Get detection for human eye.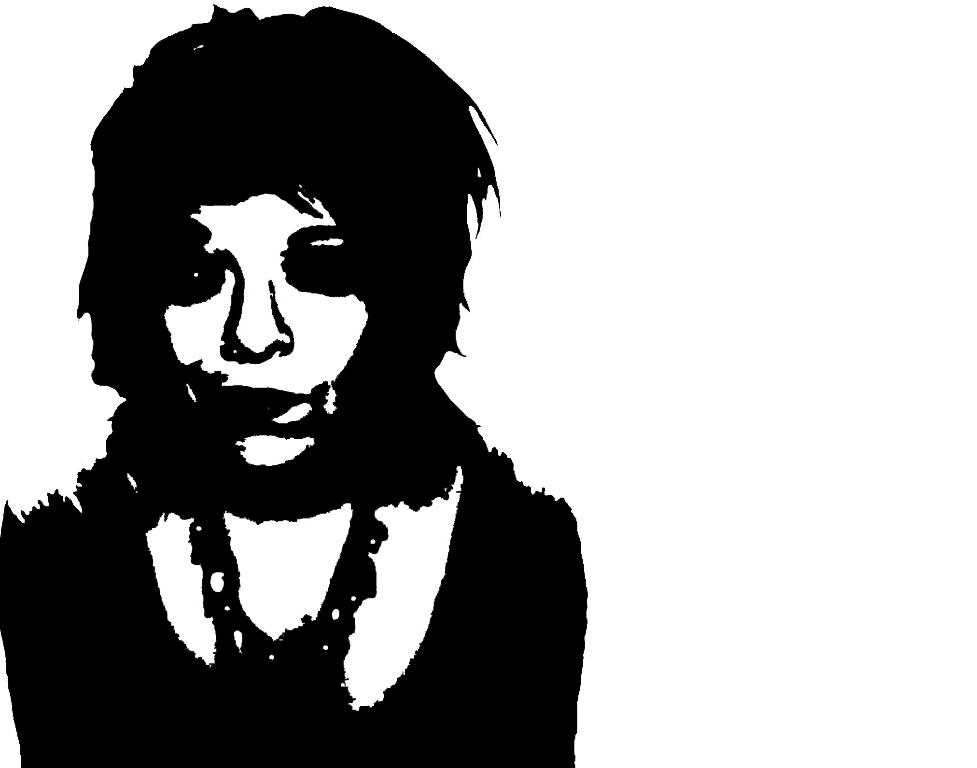
Detection: 278,246,357,299.
